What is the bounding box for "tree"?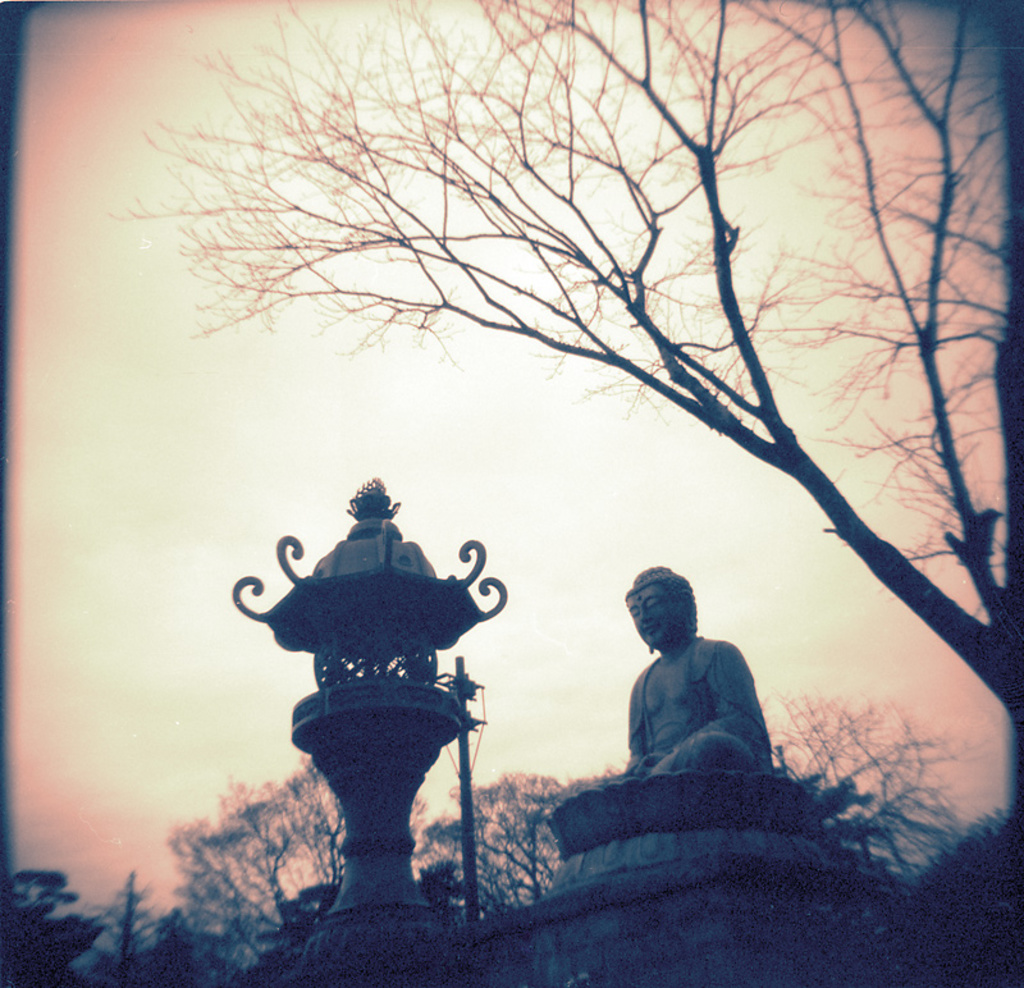
Rect(124, 0, 1014, 797).
